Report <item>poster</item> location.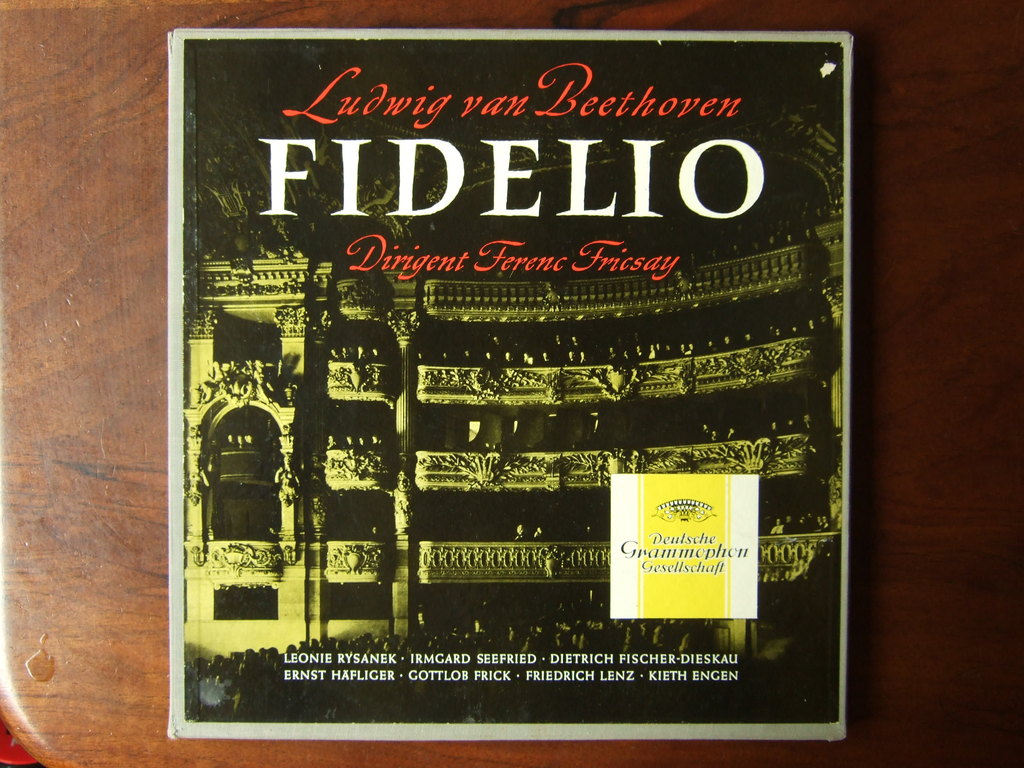
Report: x1=168, y1=31, x2=854, y2=739.
